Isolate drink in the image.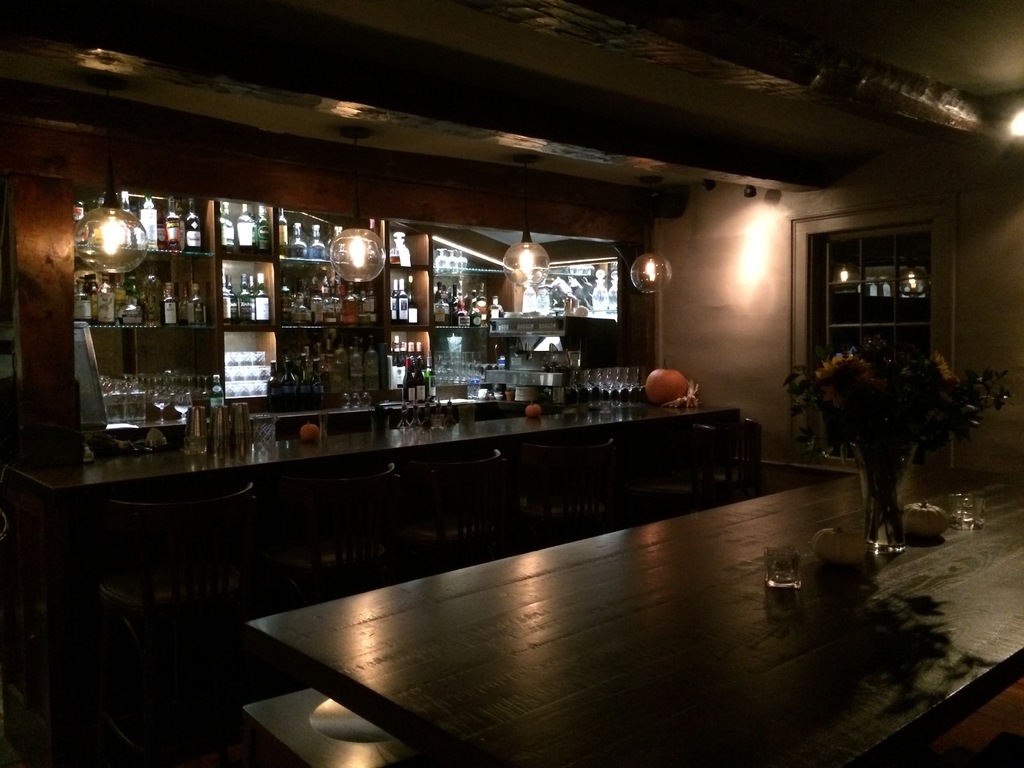
Isolated region: {"x1": 177, "y1": 319, "x2": 188, "y2": 324}.
